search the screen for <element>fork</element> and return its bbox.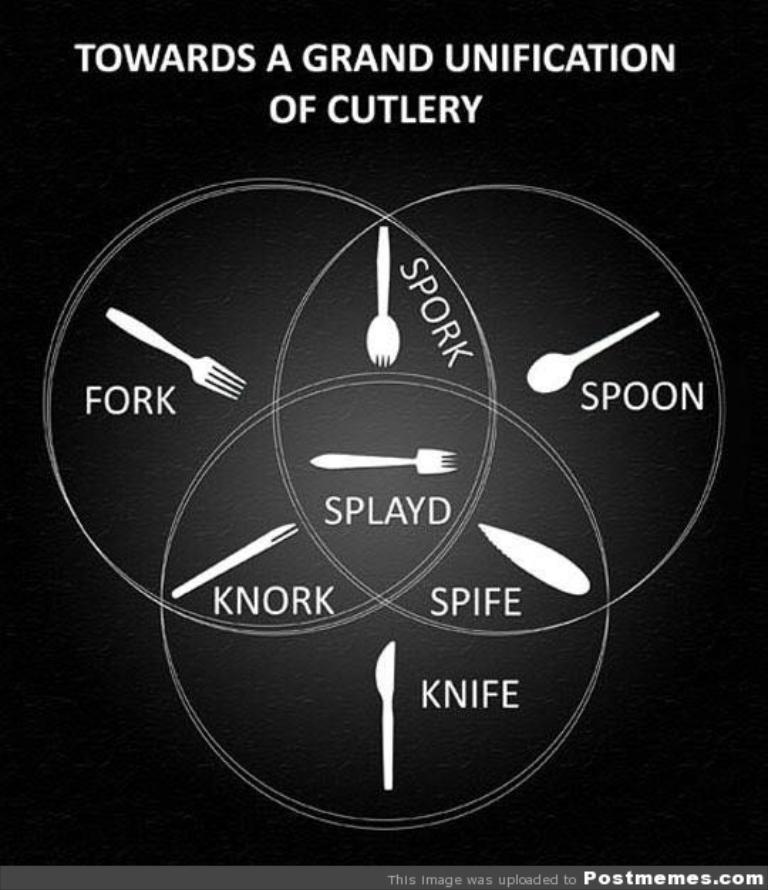
Found: bbox=[101, 303, 246, 400].
